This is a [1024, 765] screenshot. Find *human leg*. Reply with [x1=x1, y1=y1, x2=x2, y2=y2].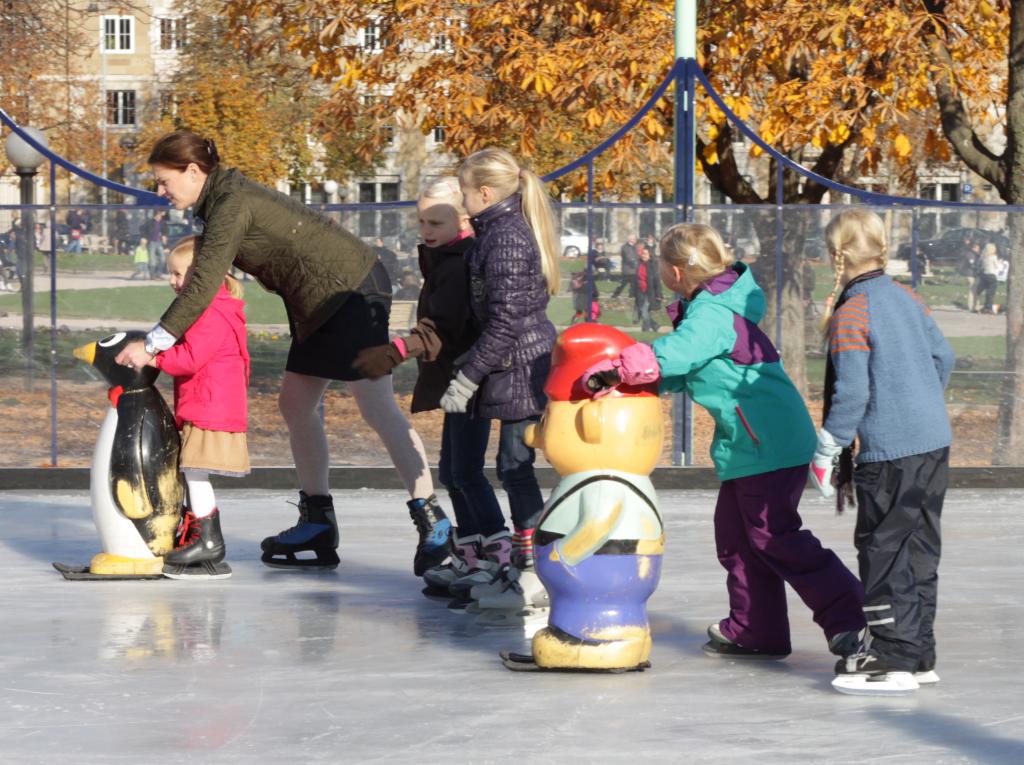
[x1=270, y1=377, x2=348, y2=568].
